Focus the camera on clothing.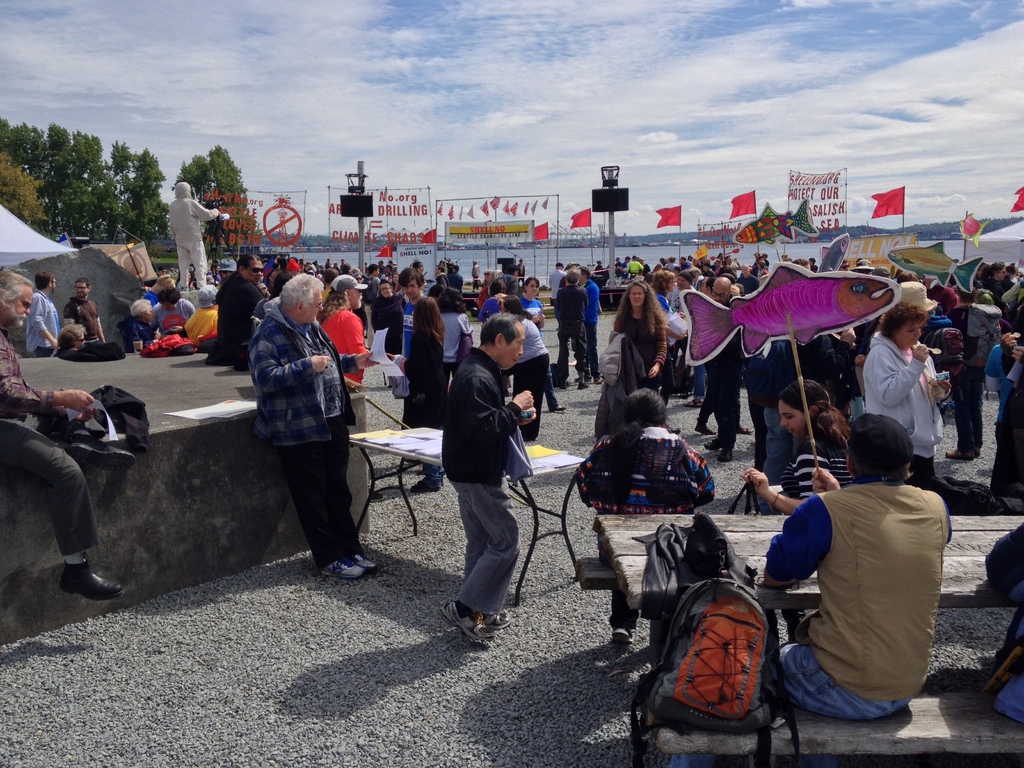
Focus region: <box>1016,269,1023,332</box>.
